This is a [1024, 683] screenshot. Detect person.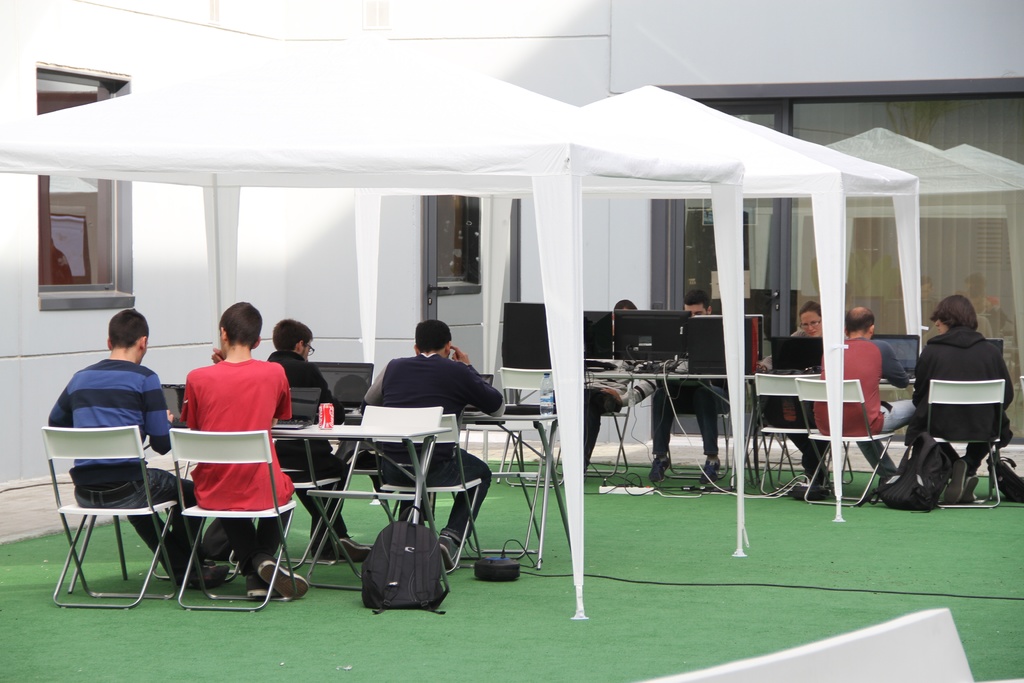
x1=643 y1=285 x2=738 y2=500.
